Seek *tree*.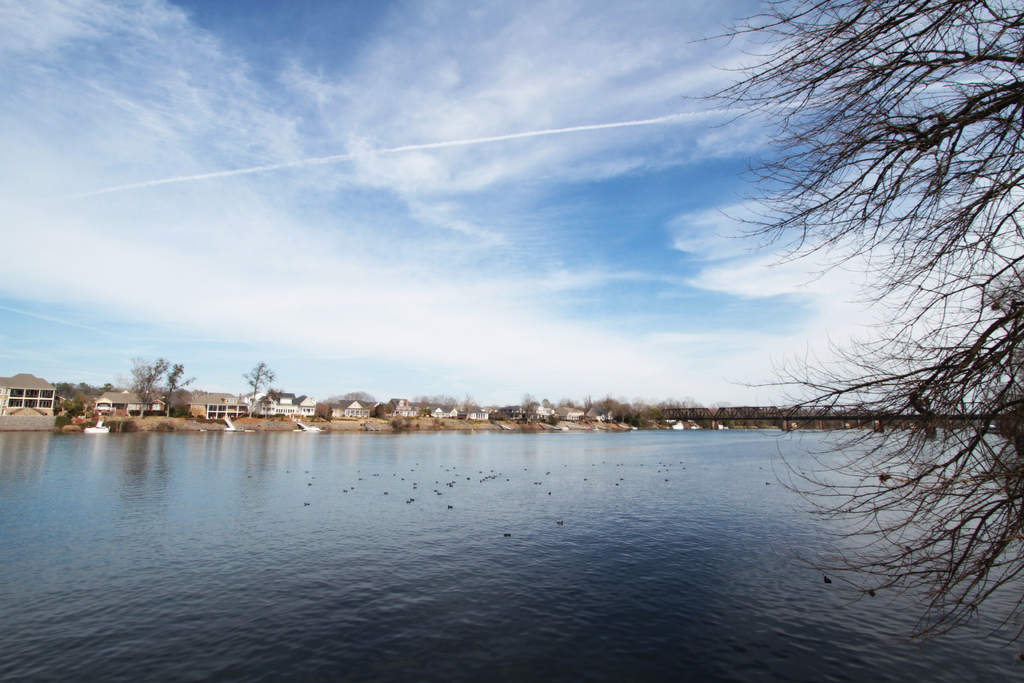
pyautogui.locateOnScreen(521, 389, 538, 416).
